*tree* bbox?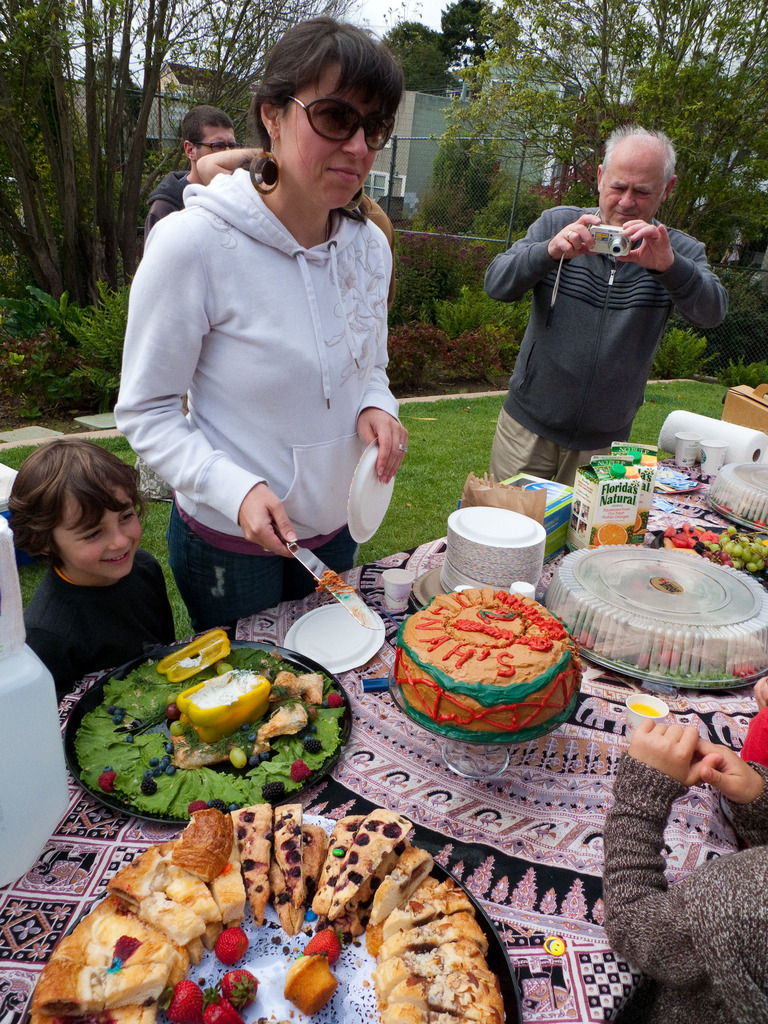
detection(399, 0, 767, 373)
